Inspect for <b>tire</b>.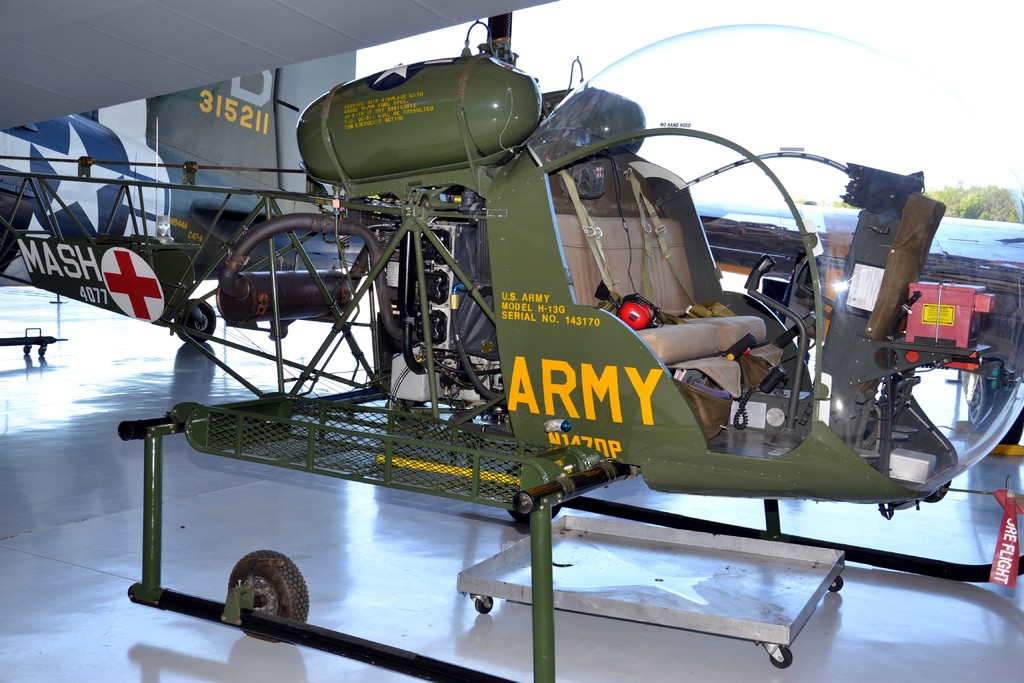
Inspection: [x1=227, y1=547, x2=312, y2=646].
